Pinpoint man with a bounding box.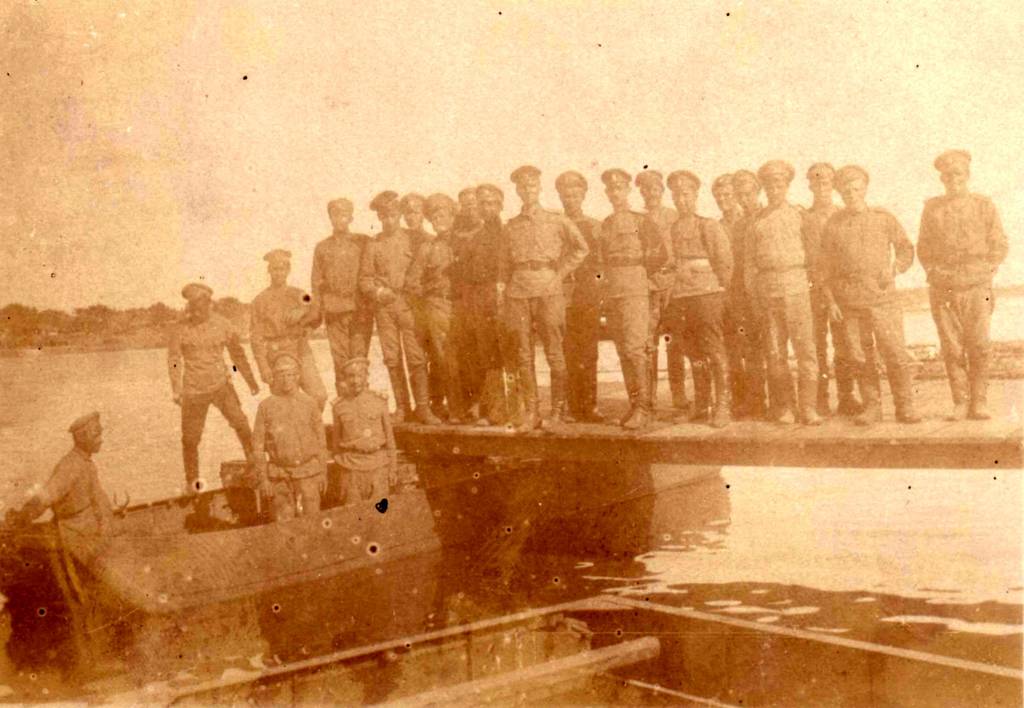
crop(664, 170, 738, 431).
